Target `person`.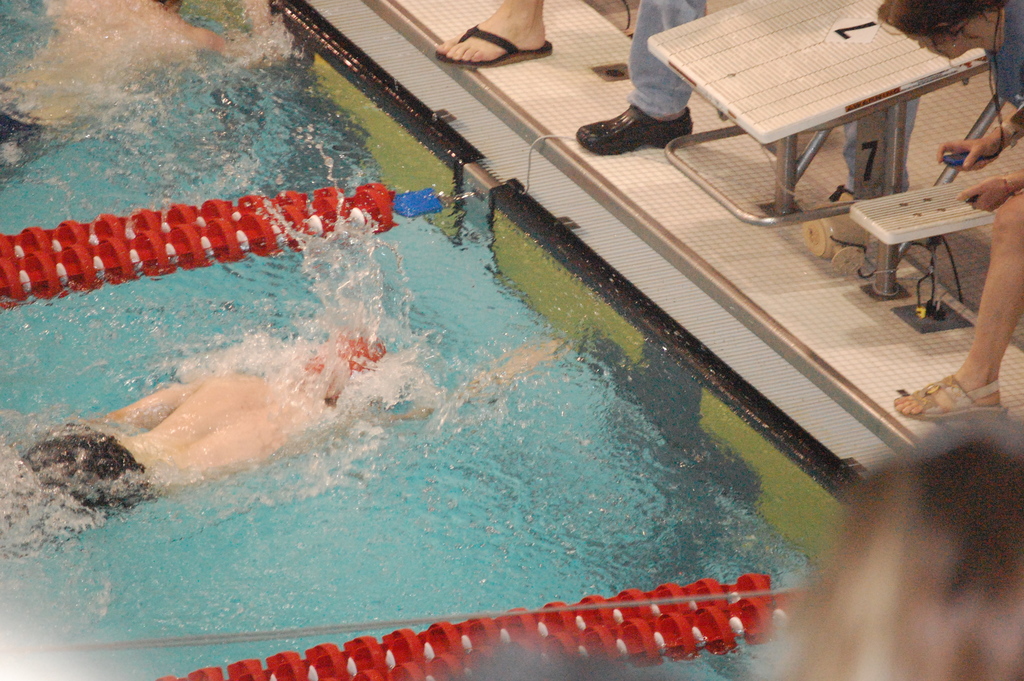
Target region: box(1, 0, 284, 209).
